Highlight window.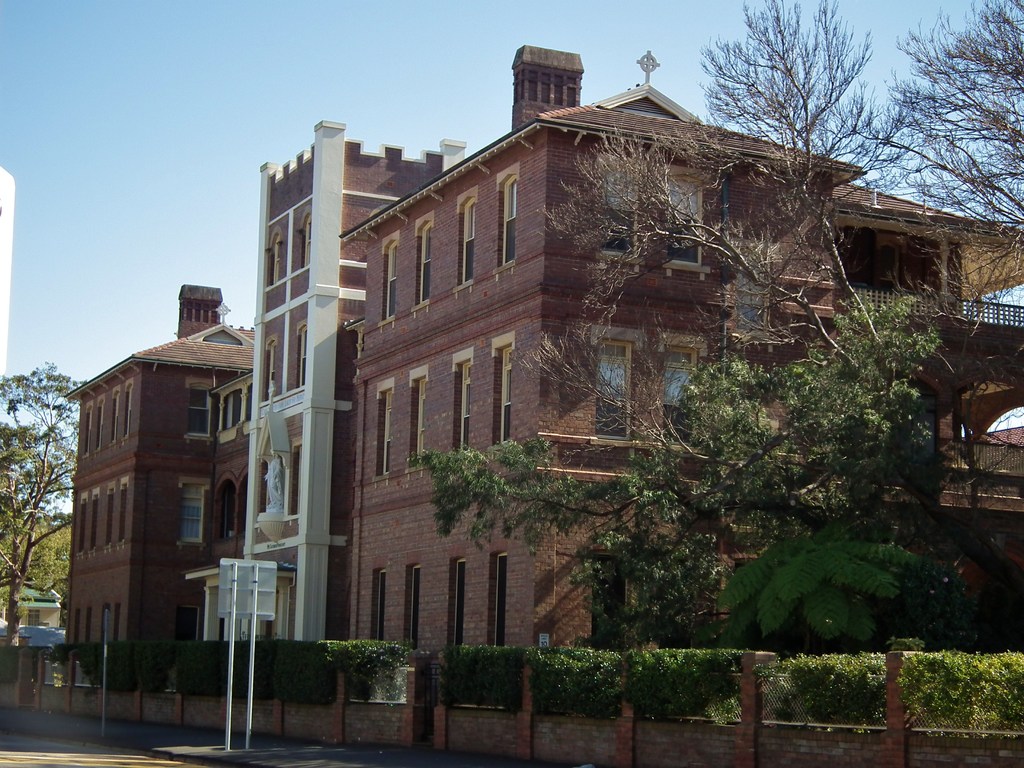
Highlighted region: {"x1": 493, "y1": 163, "x2": 518, "y2": 276}.
